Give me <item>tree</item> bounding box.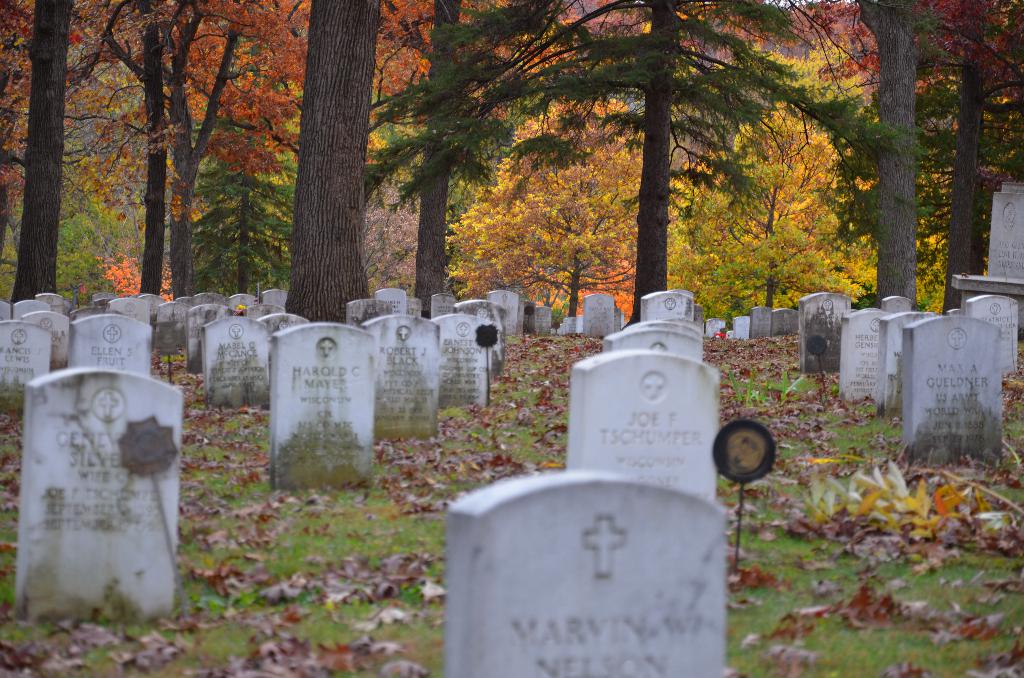
bbox(566, 94, 893, 294).
